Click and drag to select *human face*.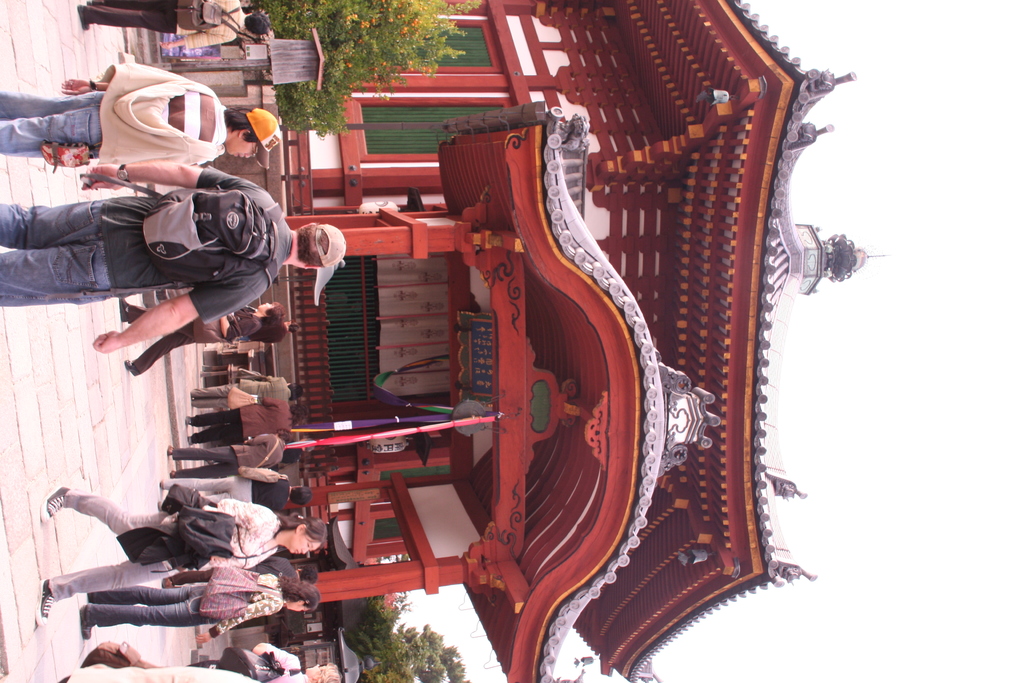
Selection: {"left": 227, "top": 133, "right": 261, "bottom": 159}.
